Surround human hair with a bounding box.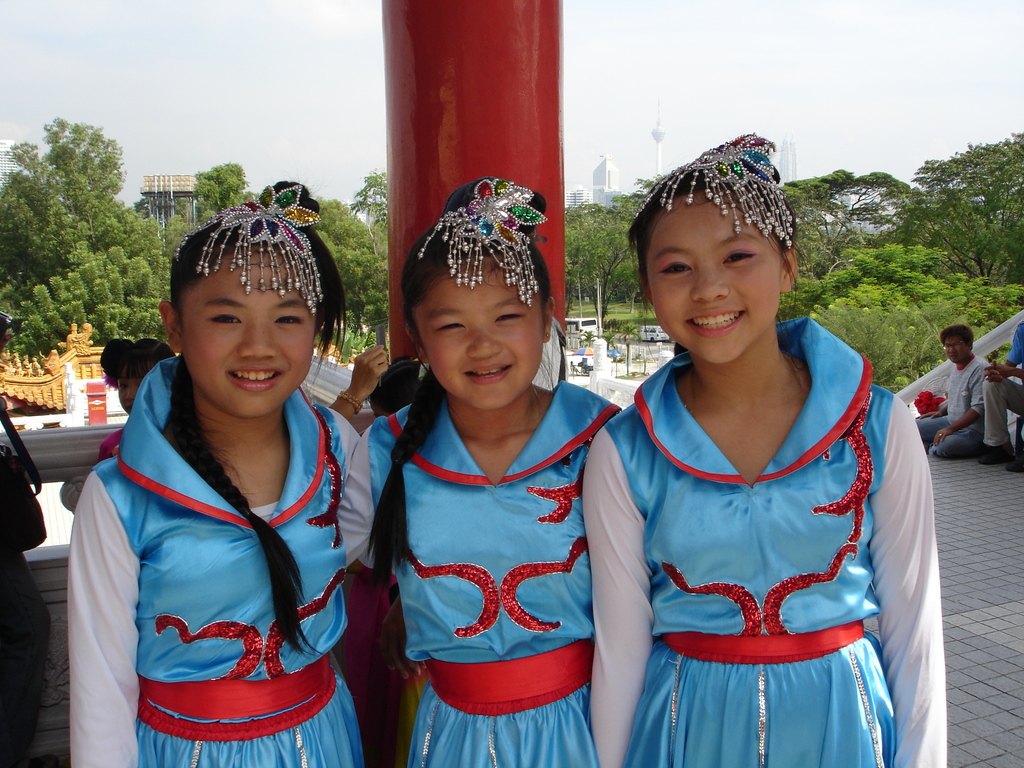
region(397, 188, 540, 323).
